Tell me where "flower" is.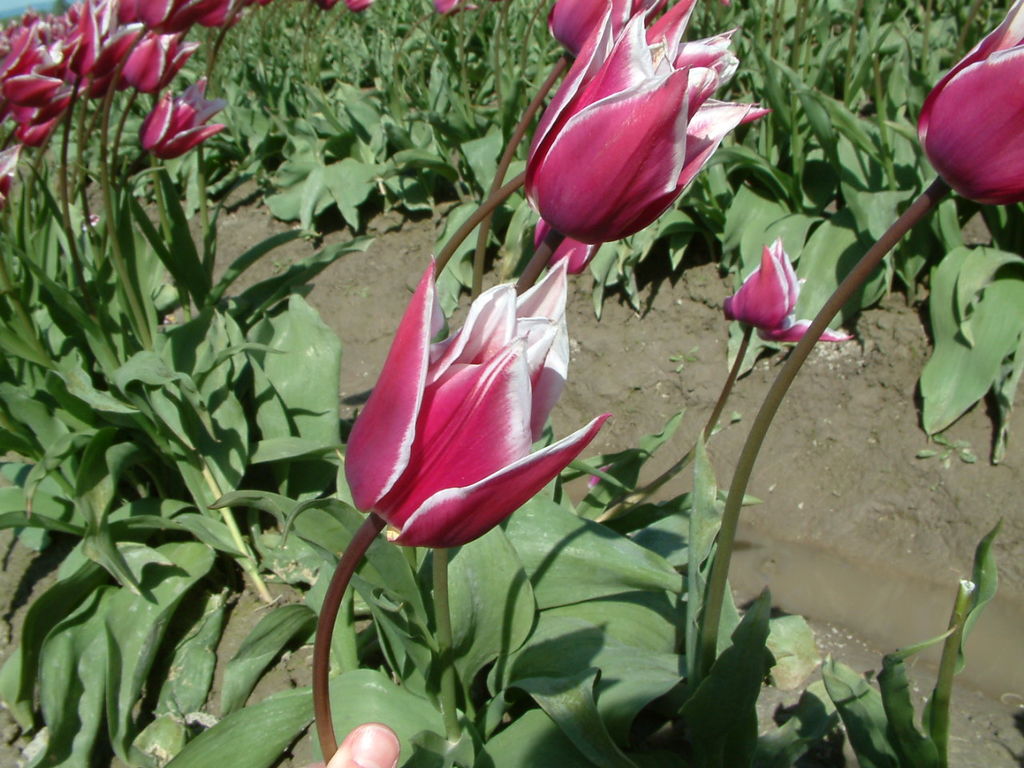
"flower" is at bbox=[722, 239, 853, 342].
